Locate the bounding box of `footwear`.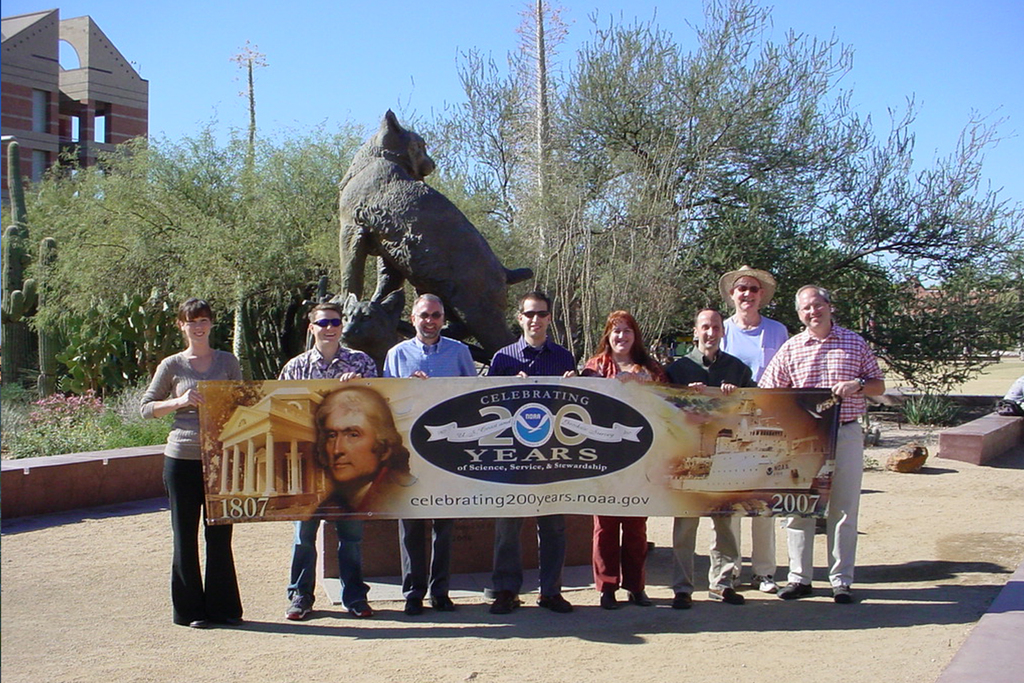
Bounding box: [796,584,799,589].
